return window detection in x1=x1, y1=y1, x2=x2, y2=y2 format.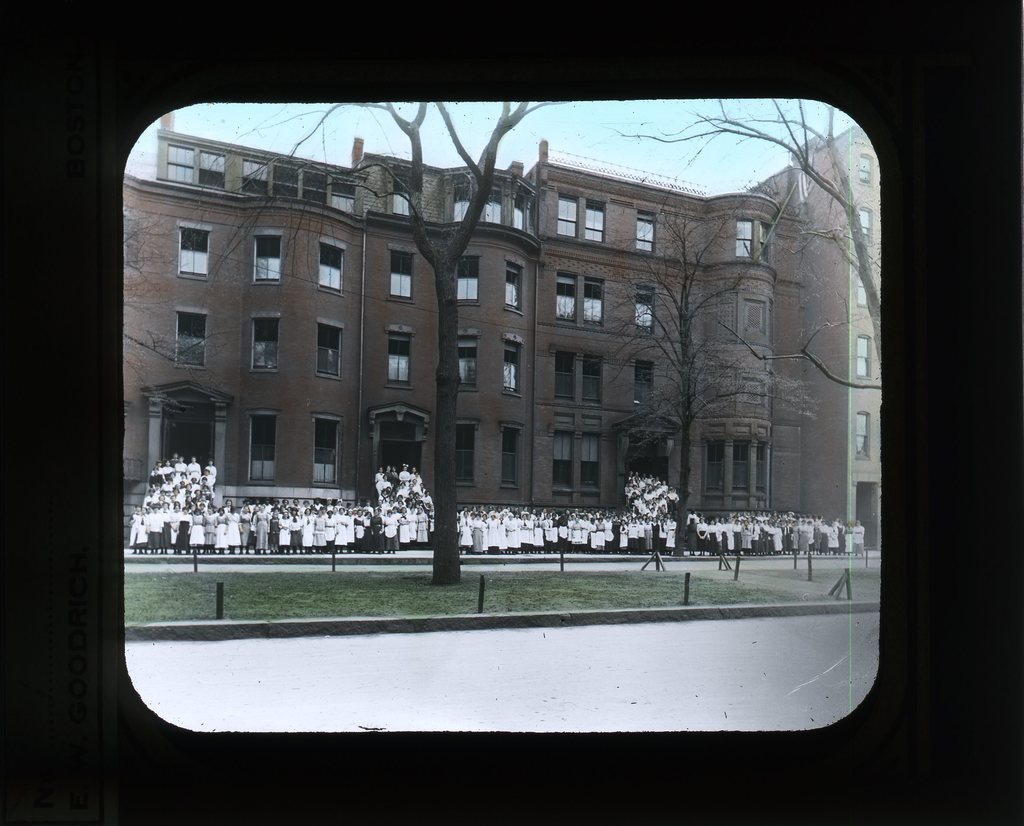
x1=317, y1=425, x2=337, y2=479.
